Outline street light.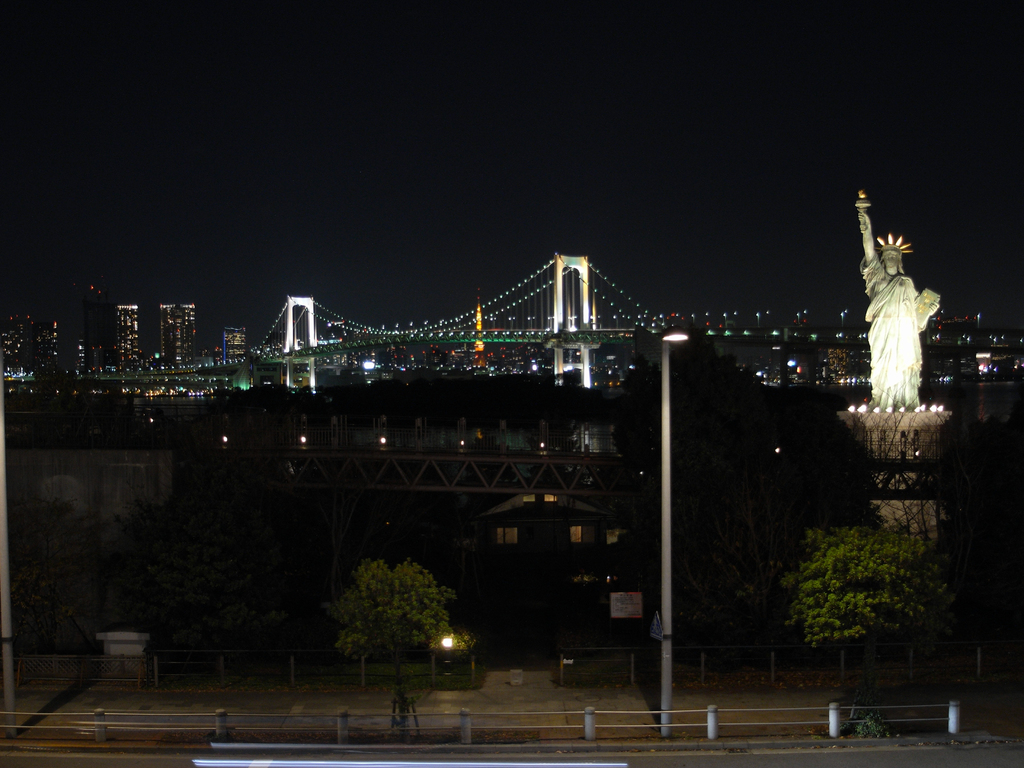
Outline: locate(656, 330, 685, 737).
